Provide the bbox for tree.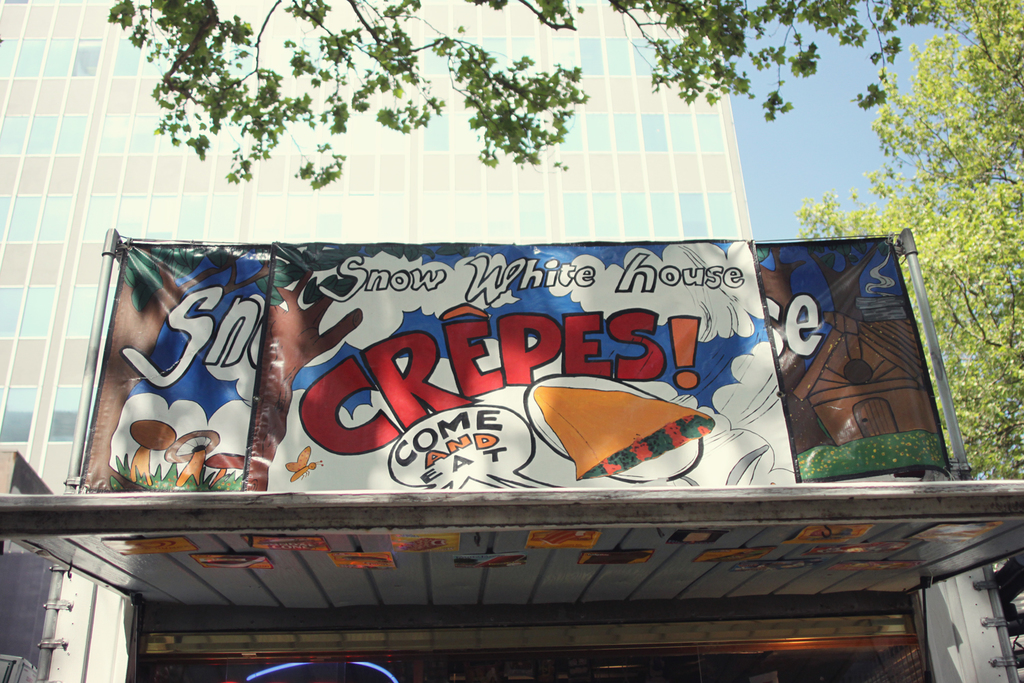
rect(800, 238, 898, 323).
